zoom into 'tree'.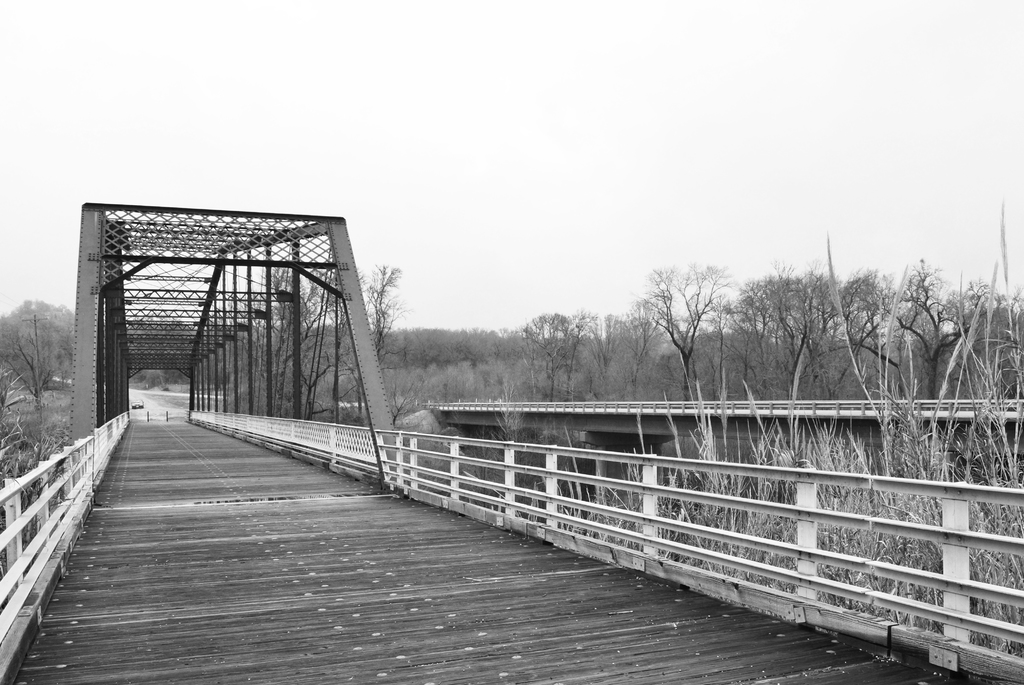
Zoom target: 881:264:986:414.
